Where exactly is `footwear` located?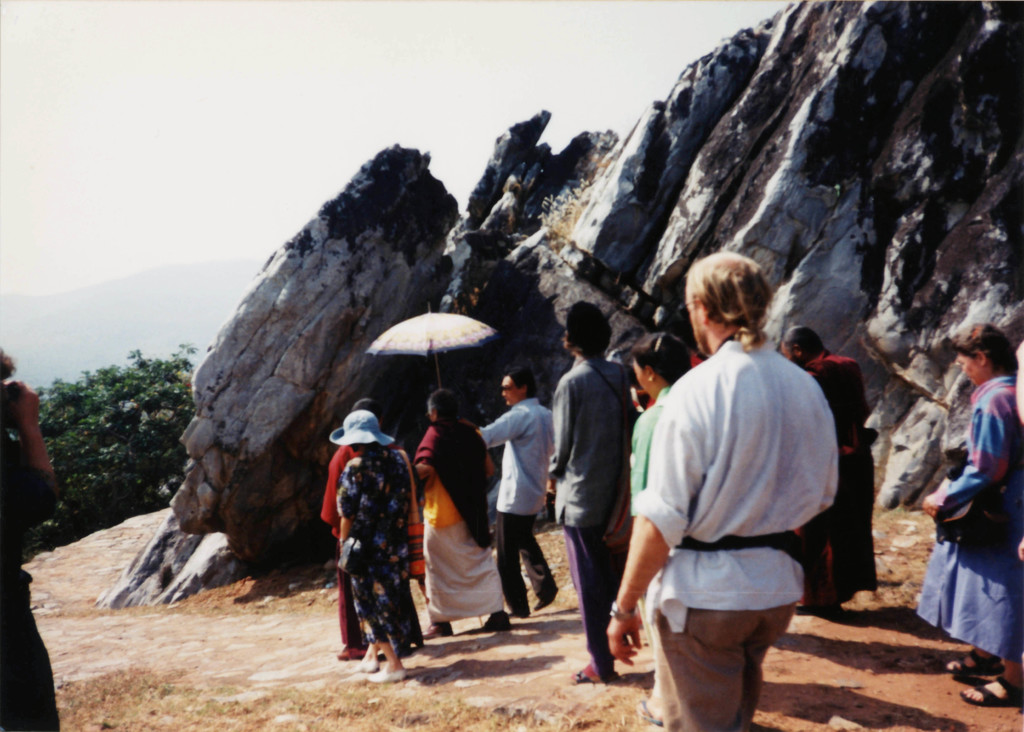
Its bounding box is pyautogui.locateOnScreen(518, 607, 525, 619).
